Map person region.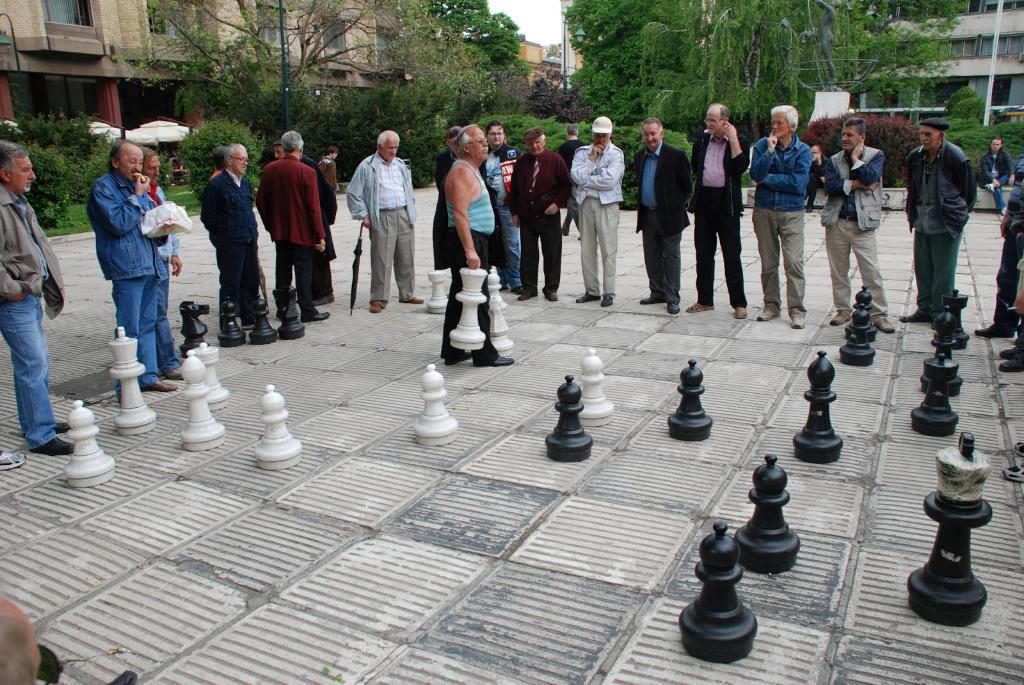
Mapped to (x1=343, y1=123, x2=425, y2=315).
